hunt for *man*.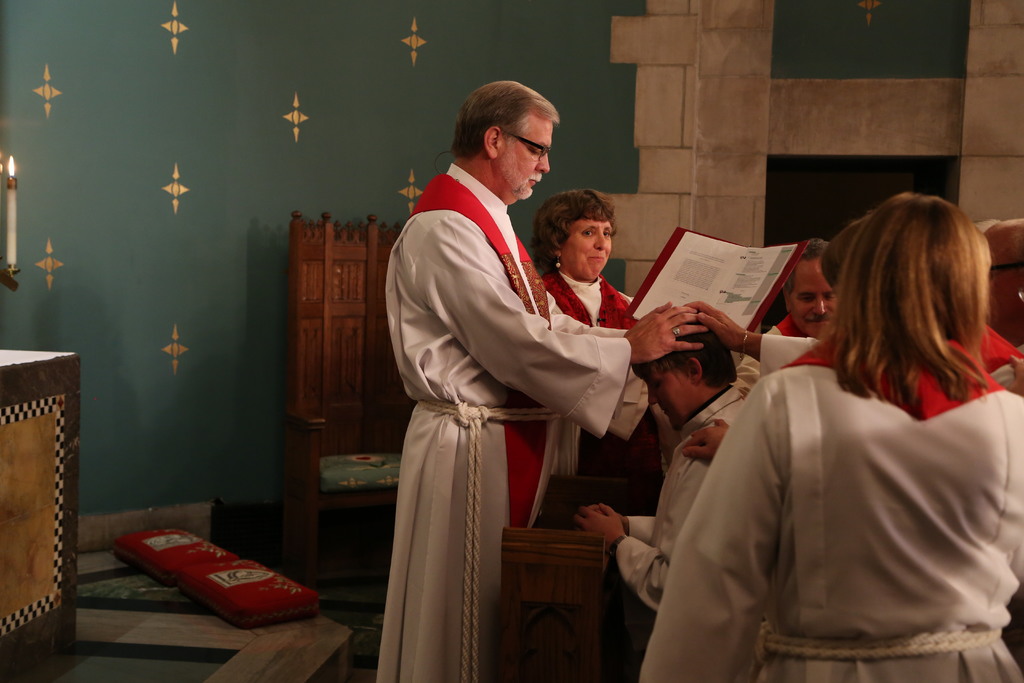
Hunted down at 740,238,836,375.
